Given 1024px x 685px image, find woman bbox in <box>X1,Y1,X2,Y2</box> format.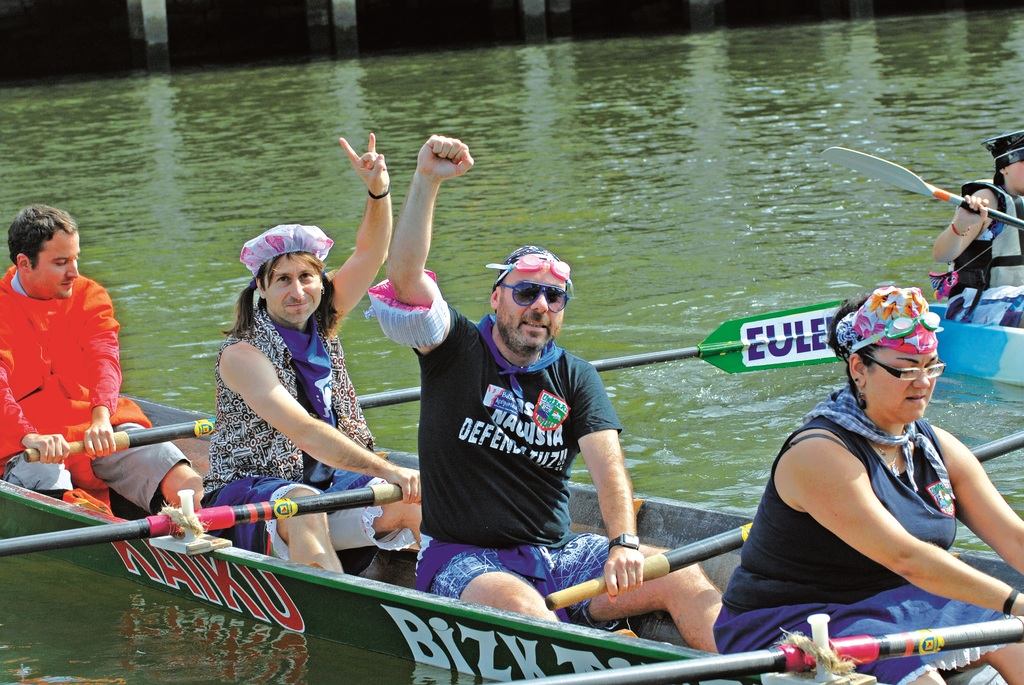
<box>716,289,1005,668</box>.
